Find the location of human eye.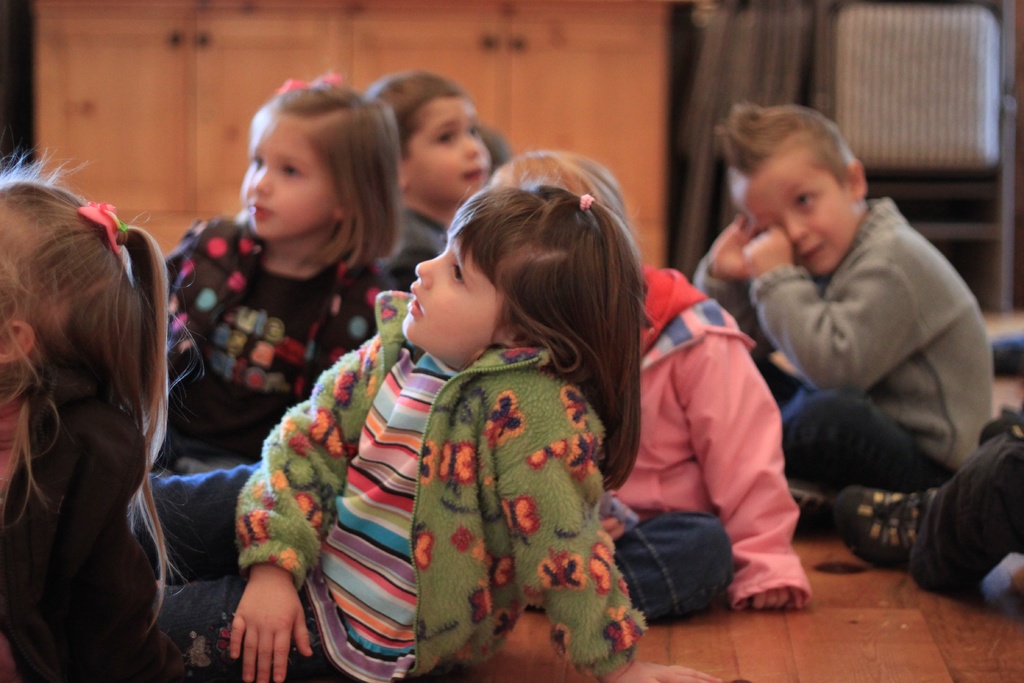
Location: 795/190/813/204.
